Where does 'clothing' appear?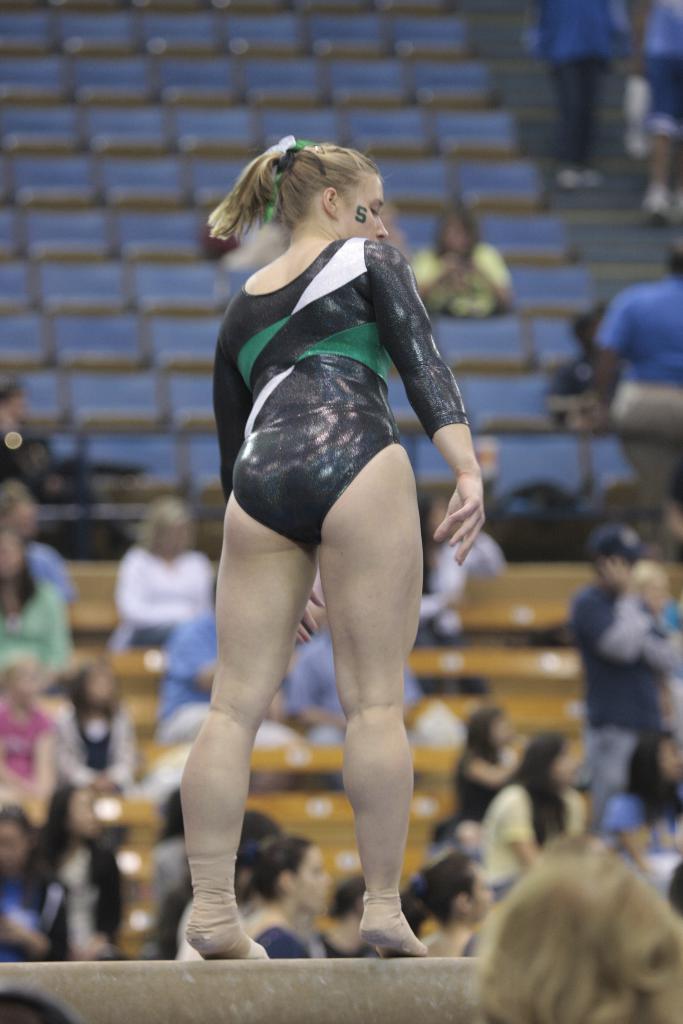
Appears at rect(54, 699, 149, 804).
